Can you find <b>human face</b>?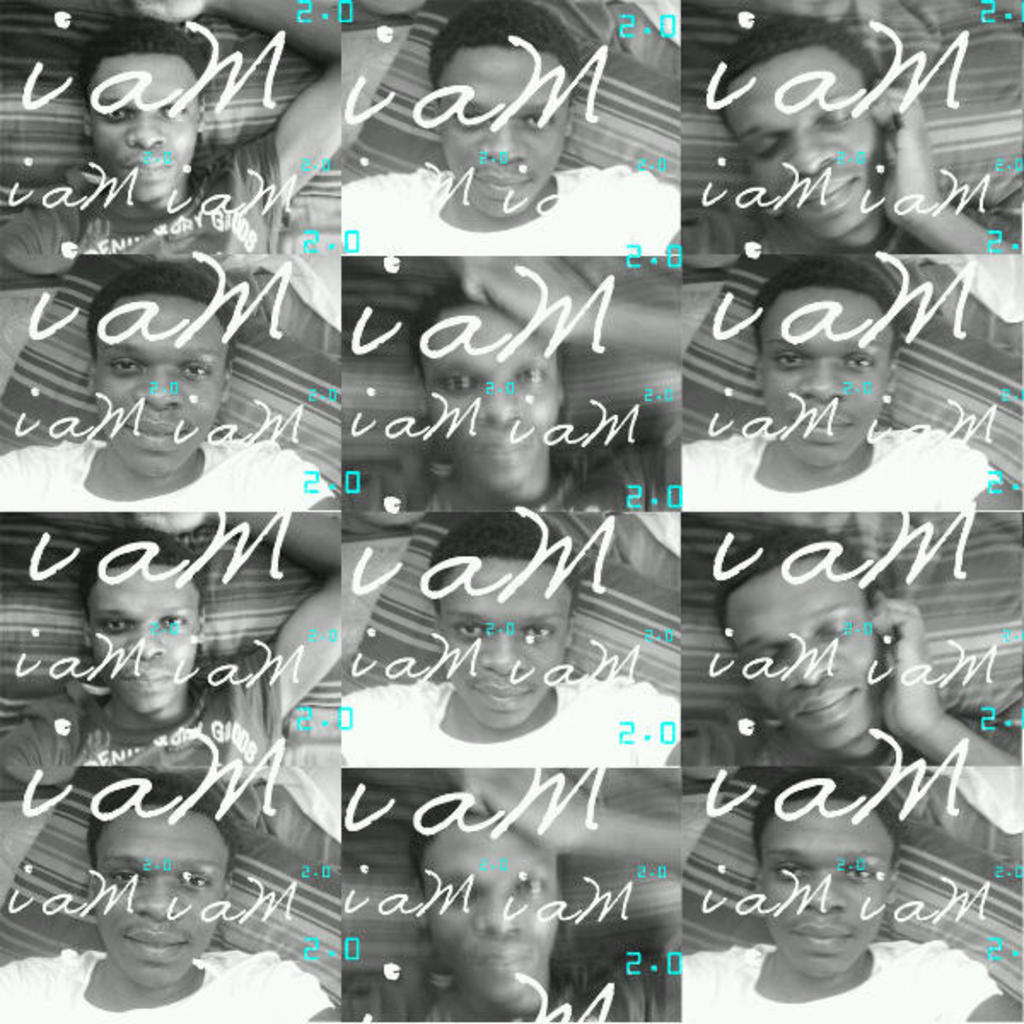
Yes, bounding box: 763, 794, 893, 973.
